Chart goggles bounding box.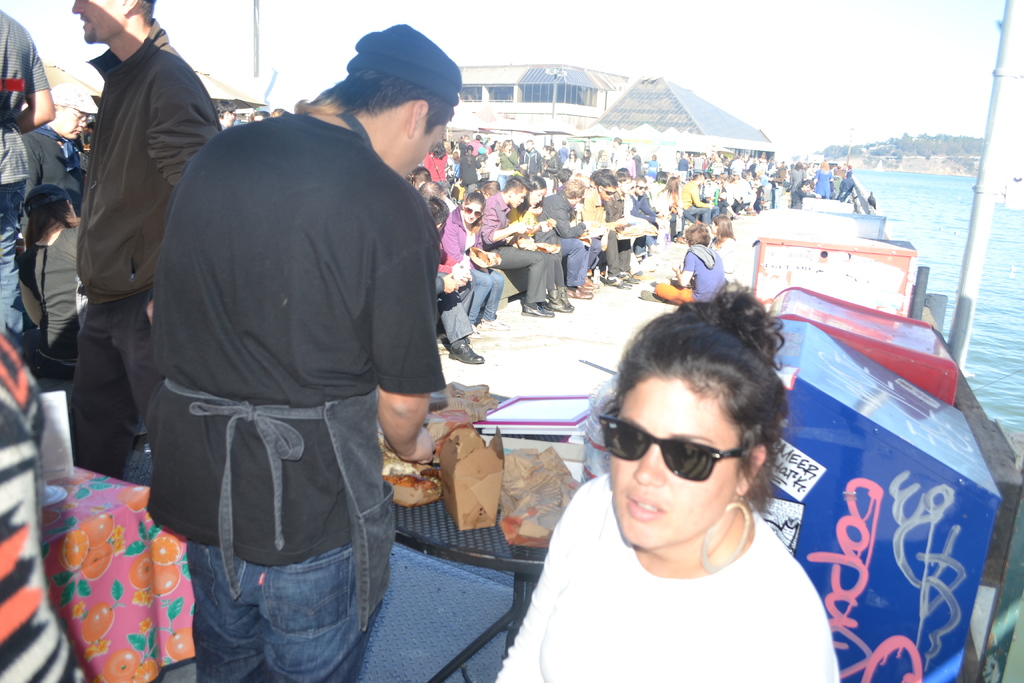
Charted: pyautogui.locateOnScreen(596, 414, 755, 479).
